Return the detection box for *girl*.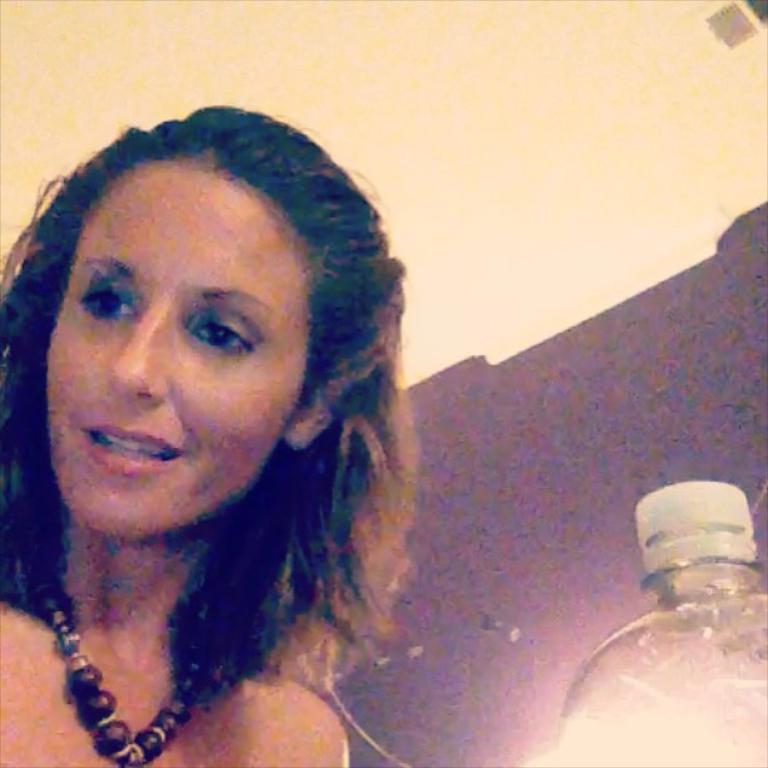
left=0, top=97, right=409, bottom=767.
